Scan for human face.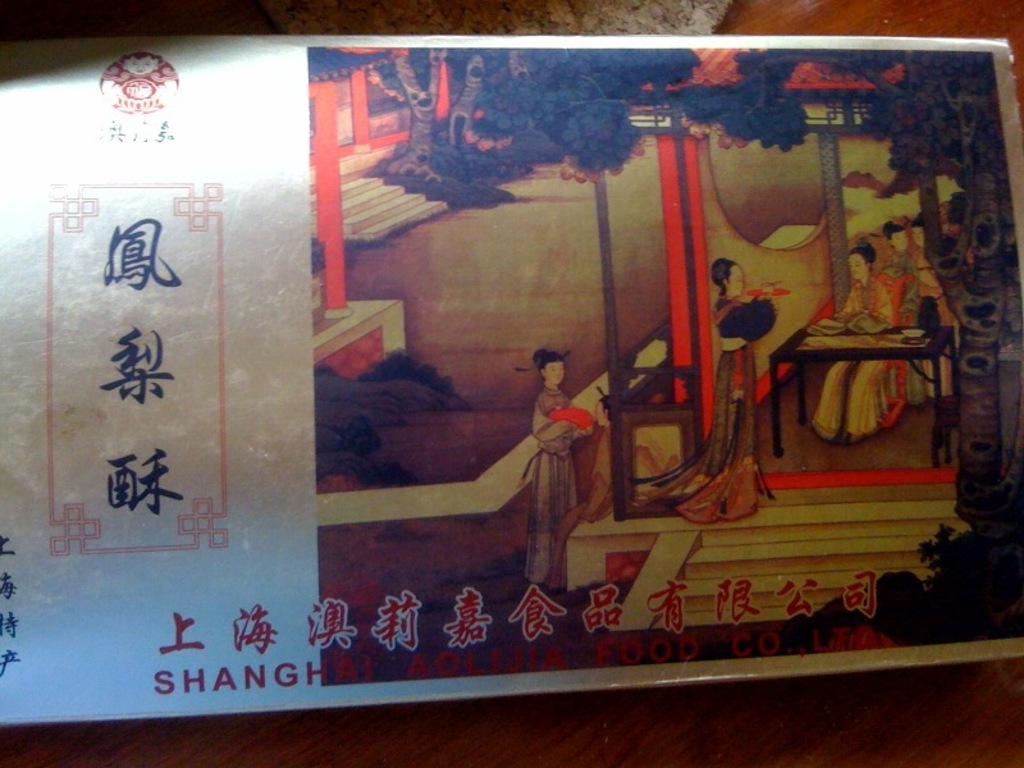
Scan result: bbox(543, 358, 564, 387).
